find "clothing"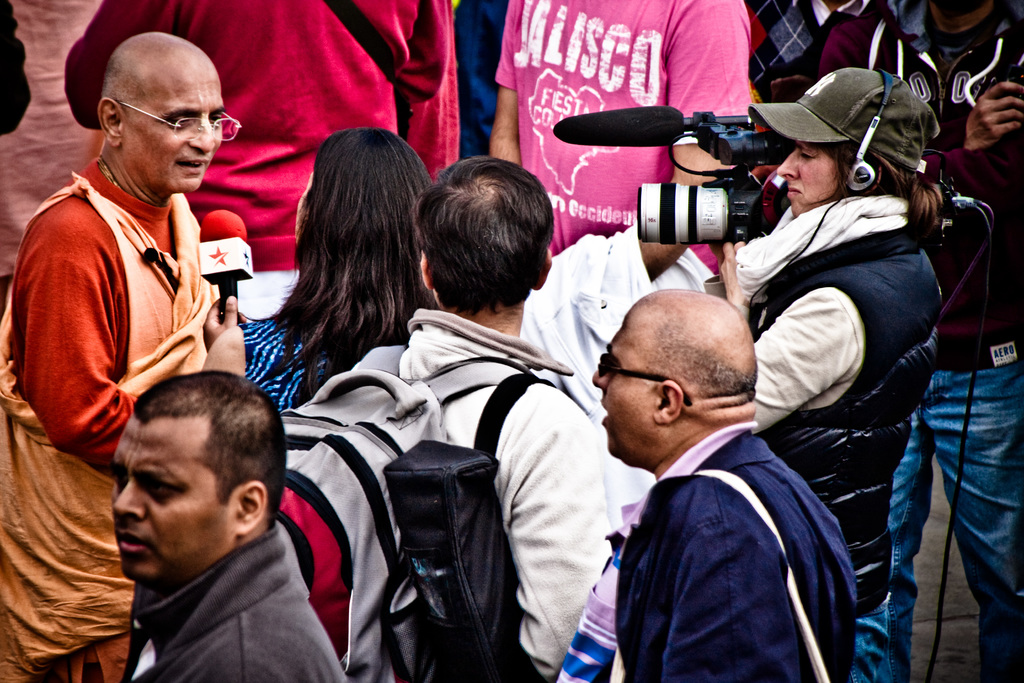
[304, 309, 607, 682]
